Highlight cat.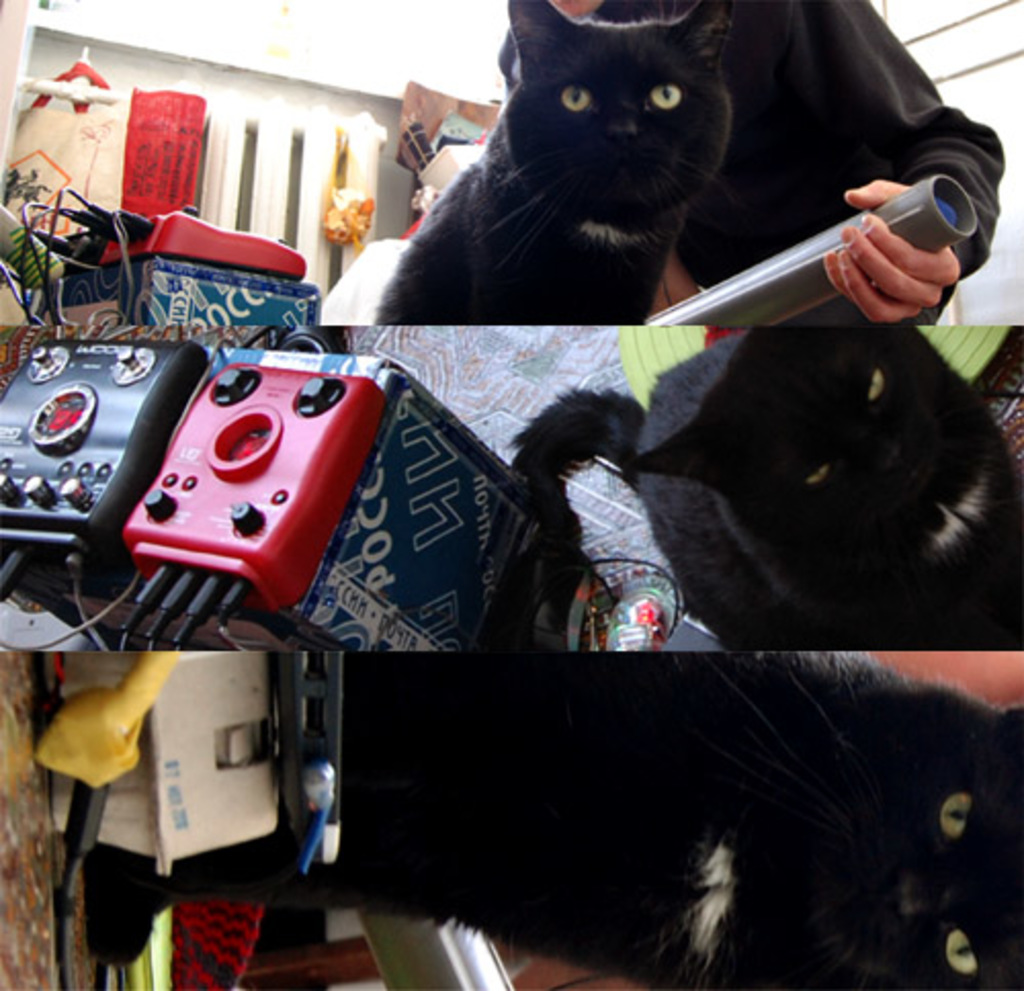
Highlighted region: 88:645:1022:981.
